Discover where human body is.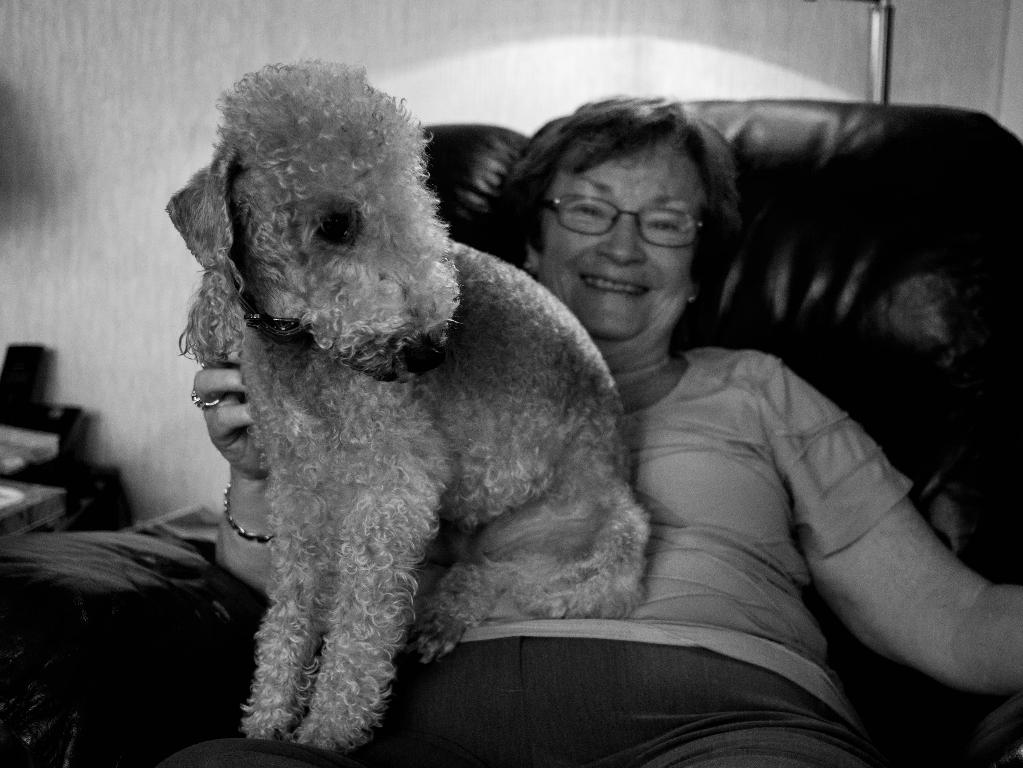
Discovered at detection(161, 98, 1022, 767).
